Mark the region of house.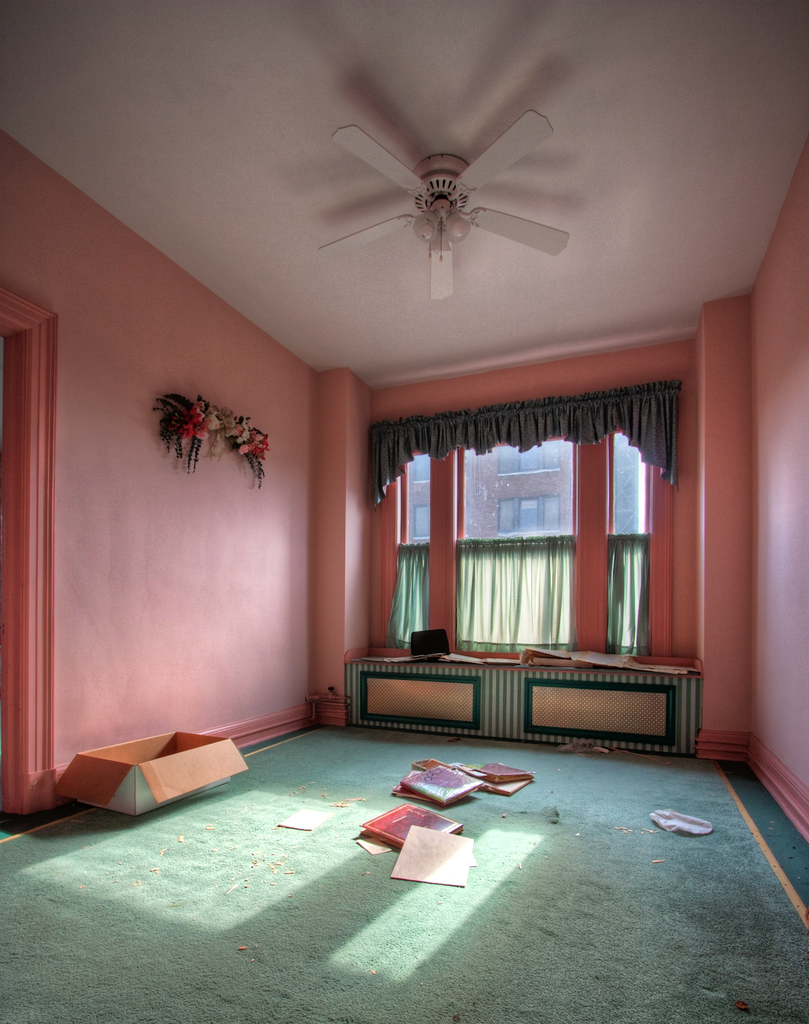
Region: 0 41 808 915.
